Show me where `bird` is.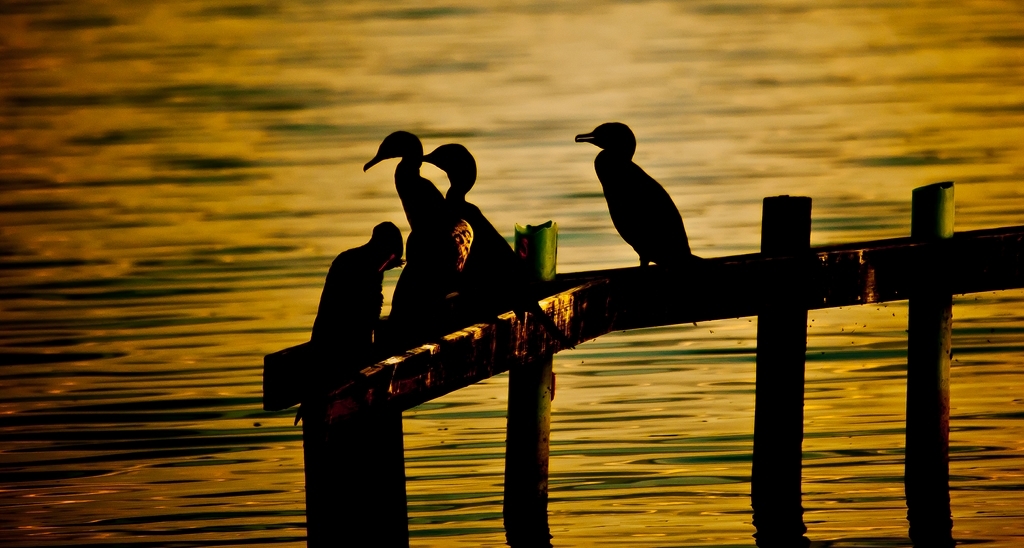
`bird` is at (left=355, top=120, right=443, bottom=356).
